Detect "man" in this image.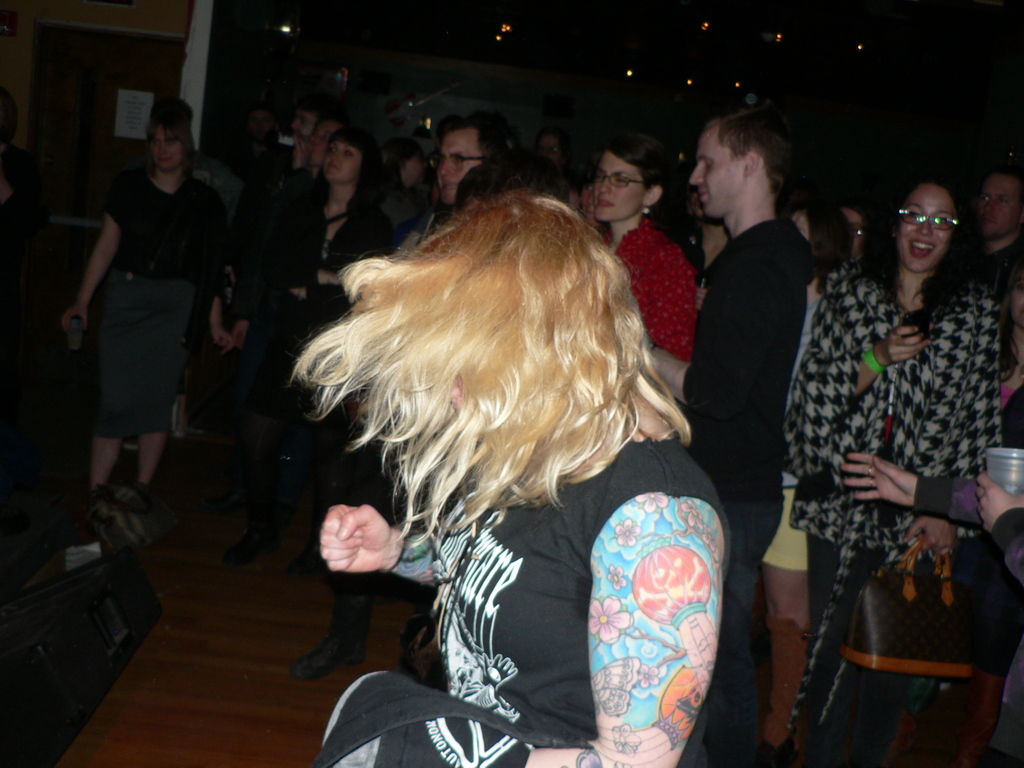
Detection: (305, 110, 355, 180).
